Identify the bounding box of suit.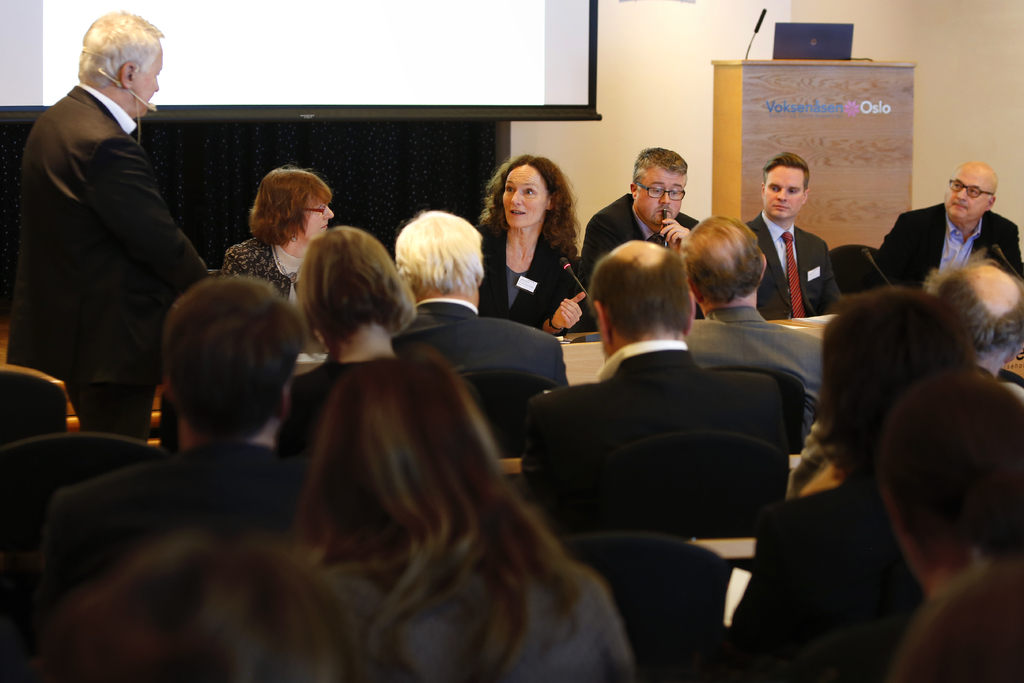
x1=394, y1=298, x2=573, y2=379.
